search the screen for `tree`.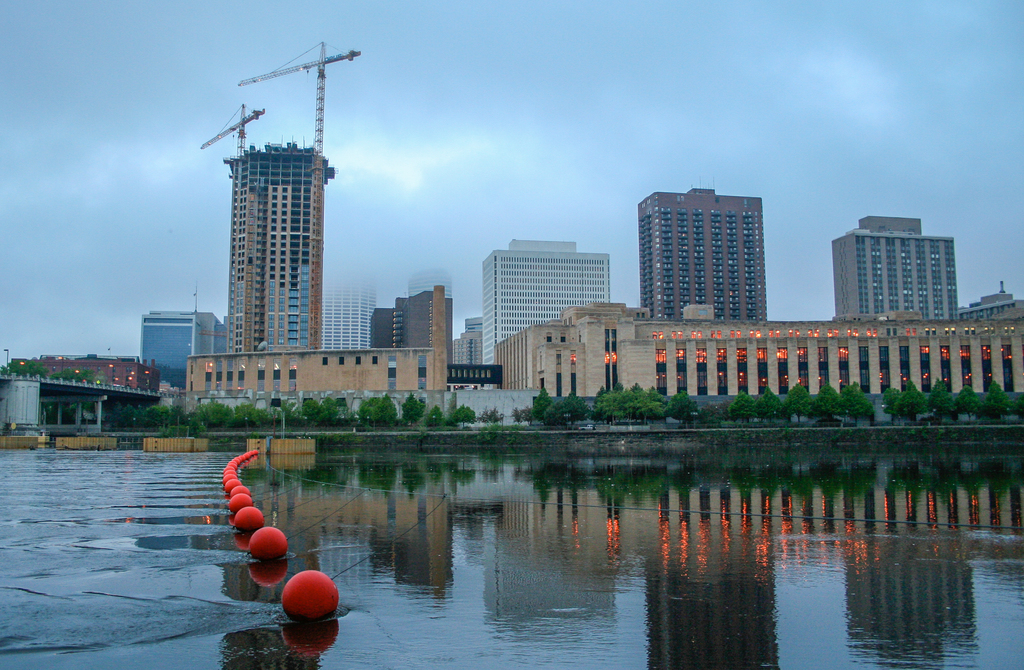
Found at <bbox>899, 379, 925, 420</bbox>.
